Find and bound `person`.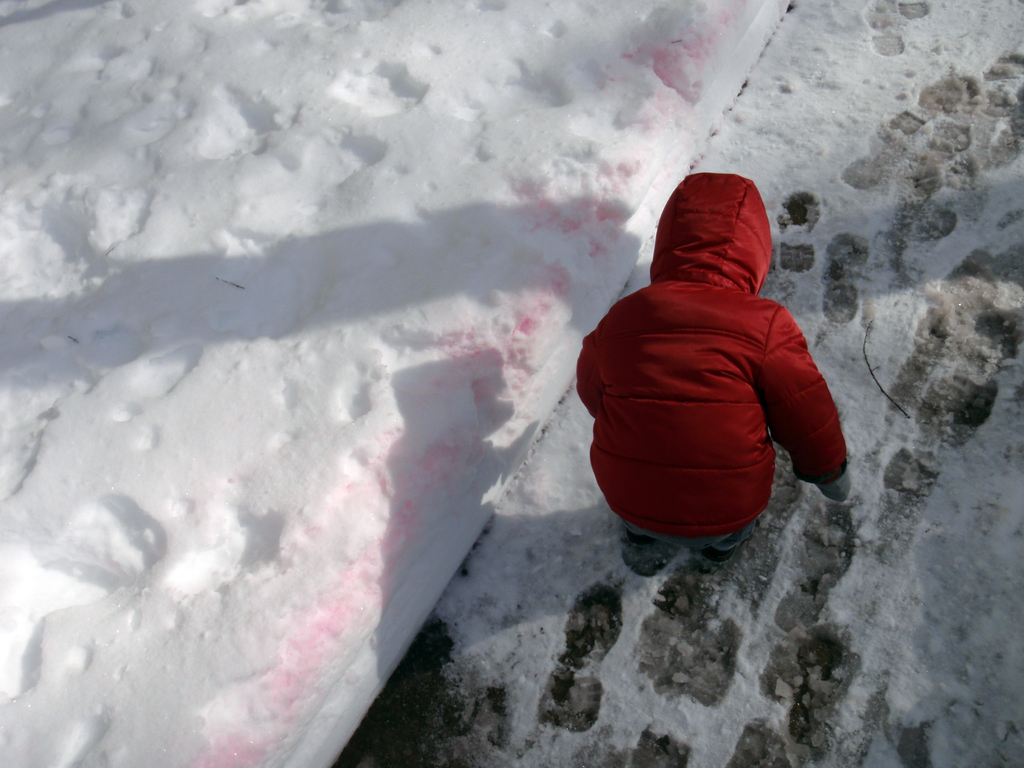
Bound: [566,152,860,582].
